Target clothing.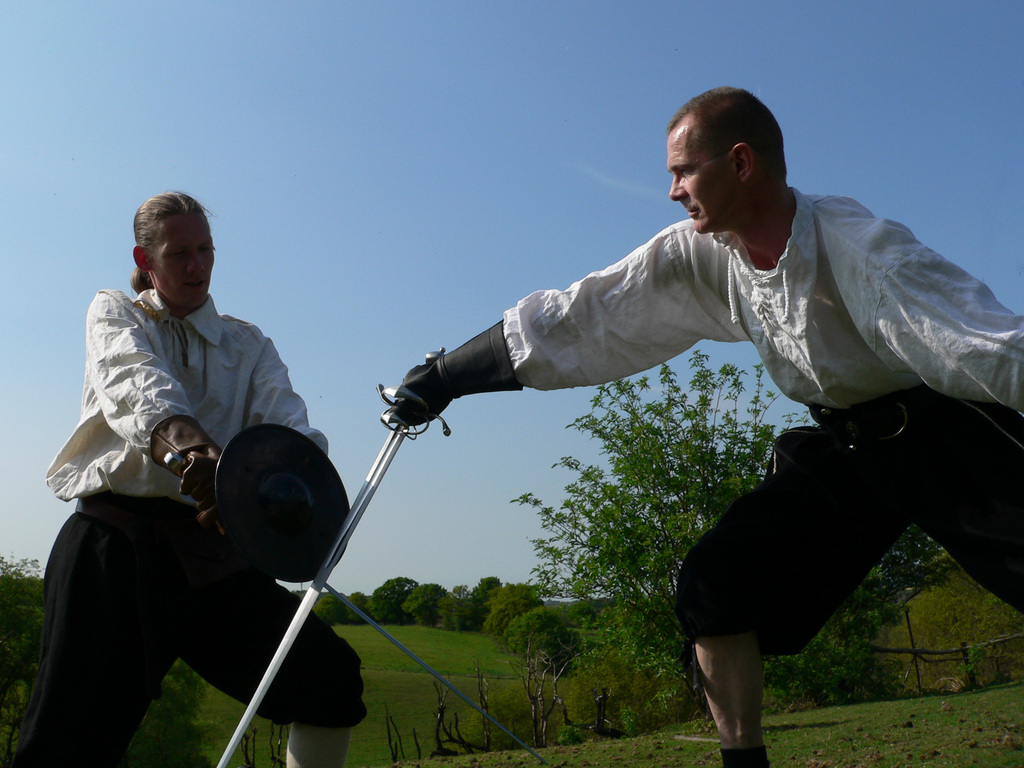
Target region: 488:180:1020:684.
